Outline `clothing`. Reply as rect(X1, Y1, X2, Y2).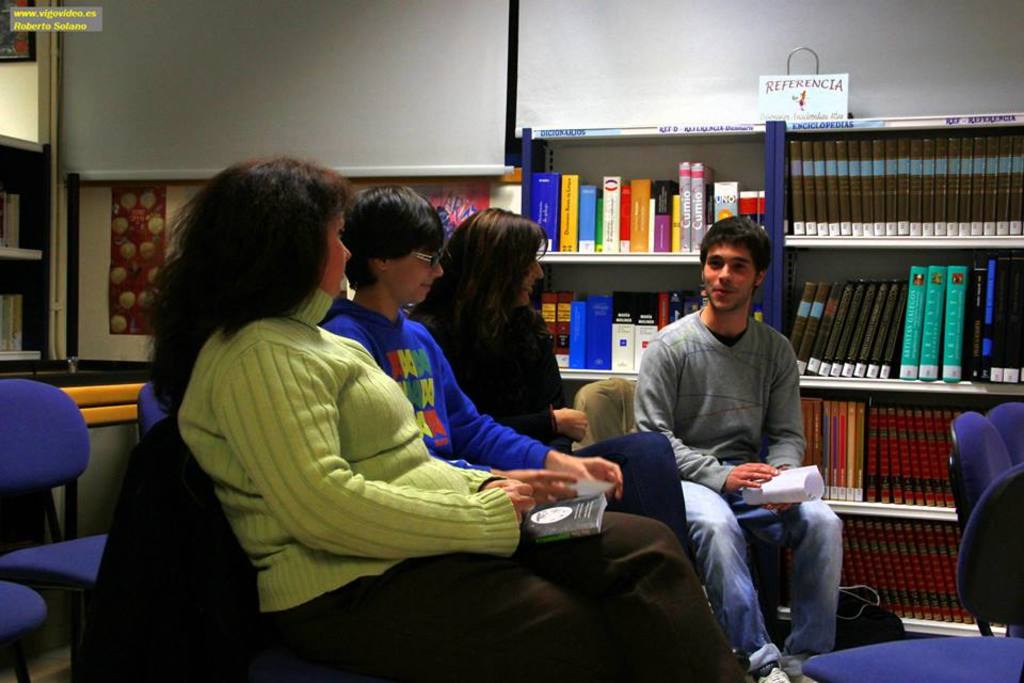
rect(416, 303, 702, 589).
